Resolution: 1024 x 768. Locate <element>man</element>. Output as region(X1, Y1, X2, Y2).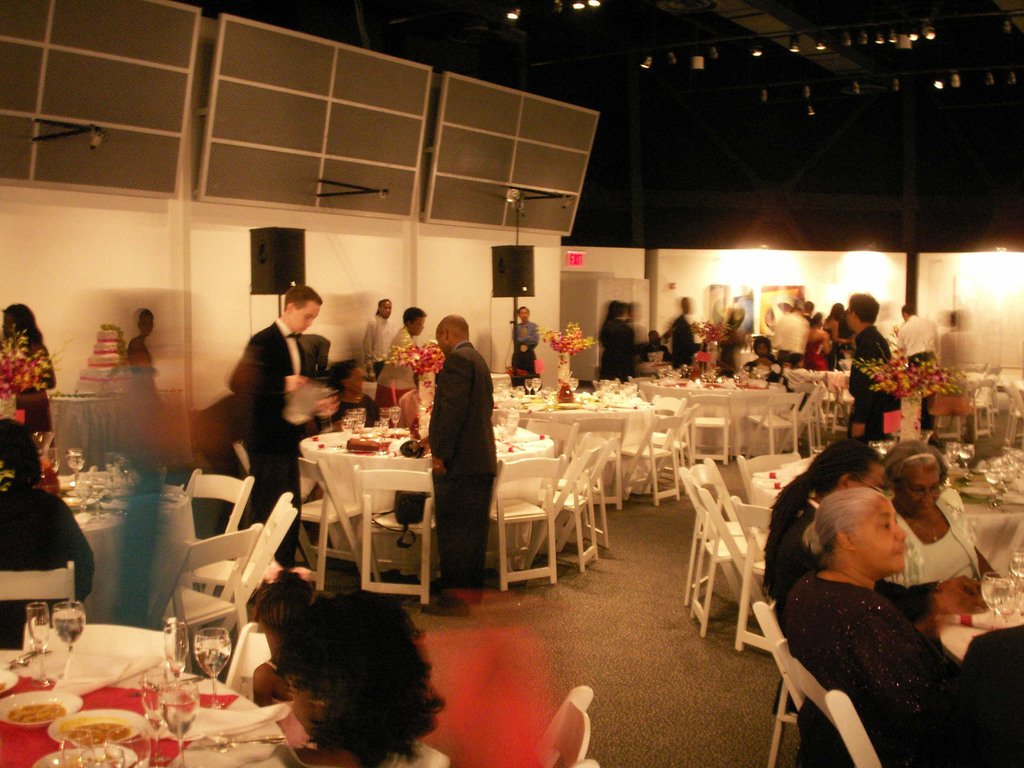
region(844, 296, 902, 440).
